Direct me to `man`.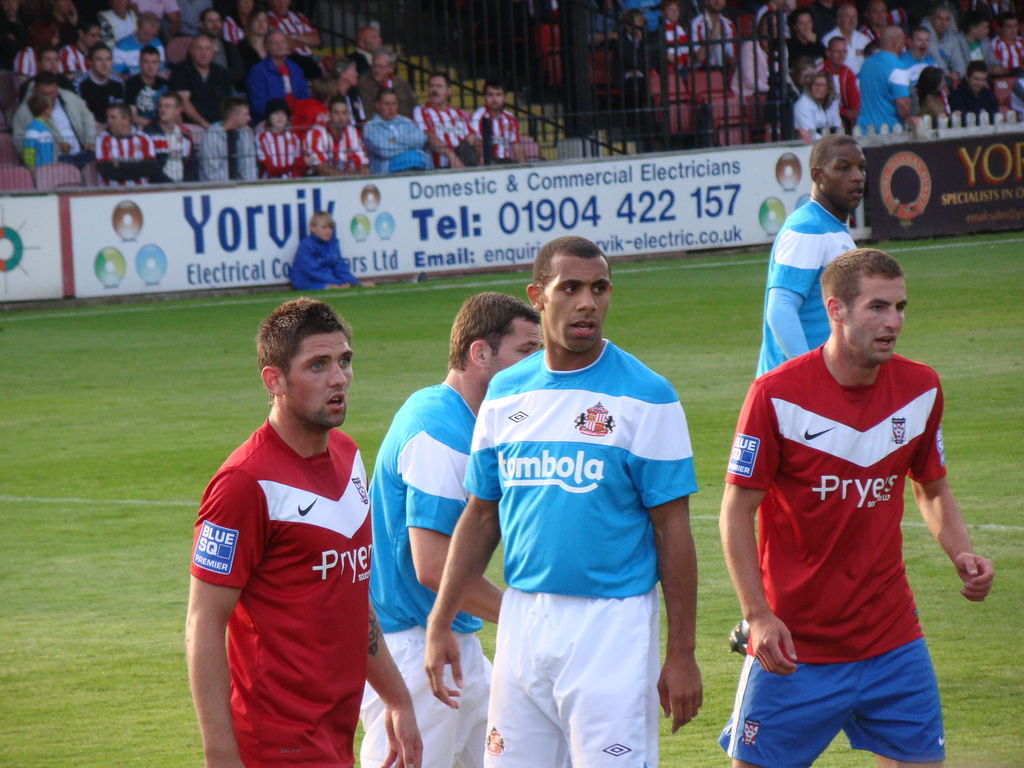
Direction: 348,26,382,77.
